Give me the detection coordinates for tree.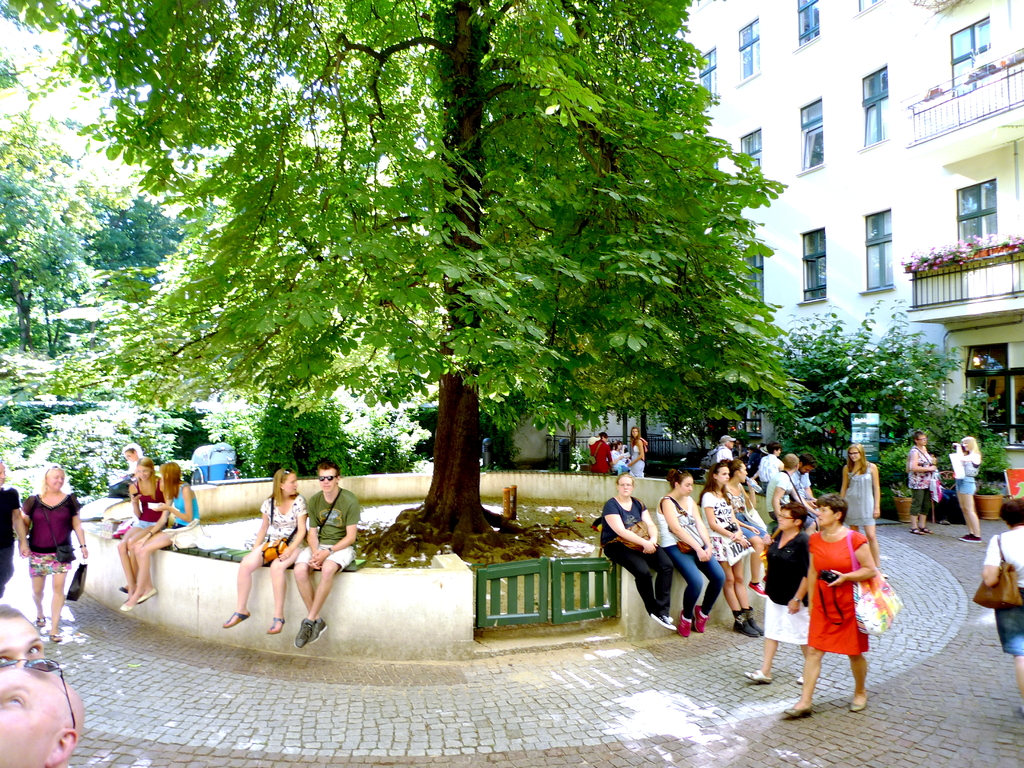
crop(0, 0, 117, 512).
